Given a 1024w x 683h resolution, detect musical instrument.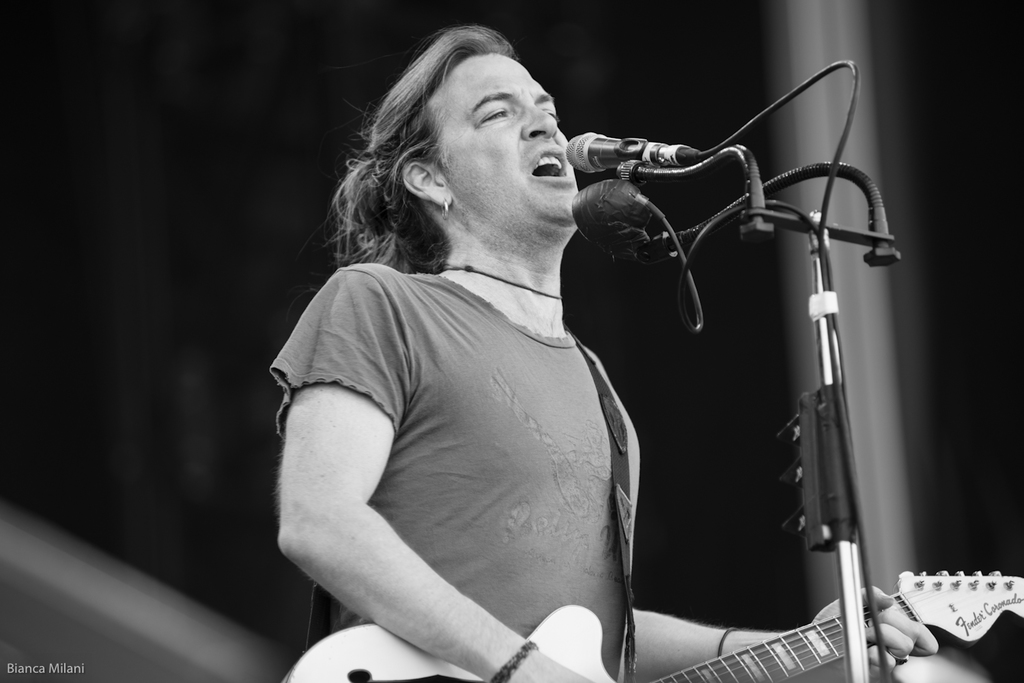
[277, 567, 1023, 682].
